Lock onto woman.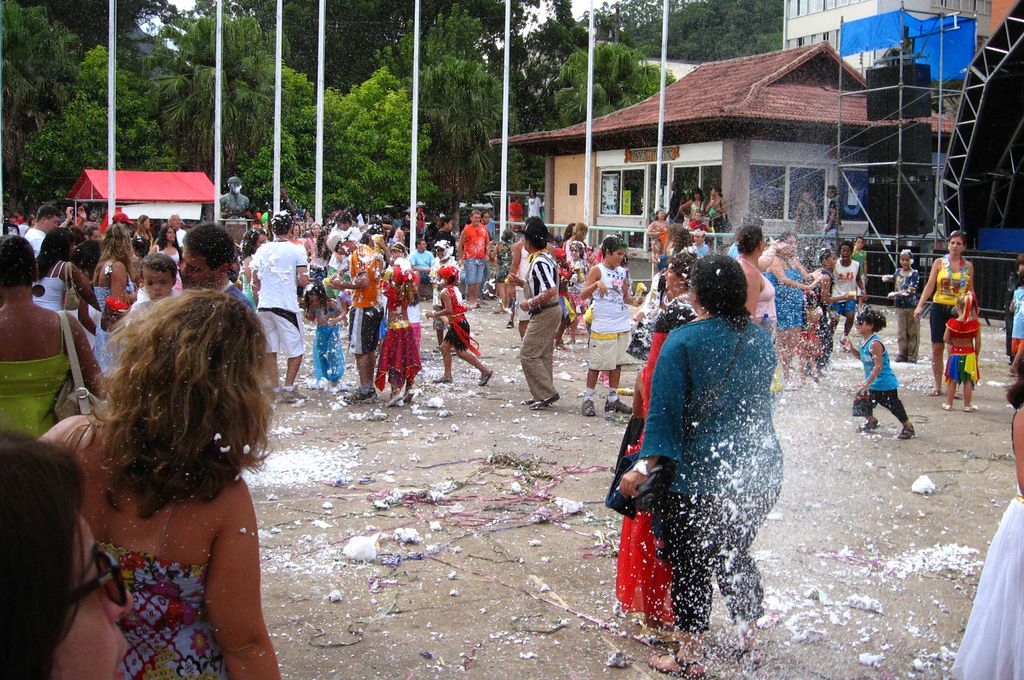
Locked: {"x1": 85, "y1": 220, "x2": 149, "y2": 375}.
